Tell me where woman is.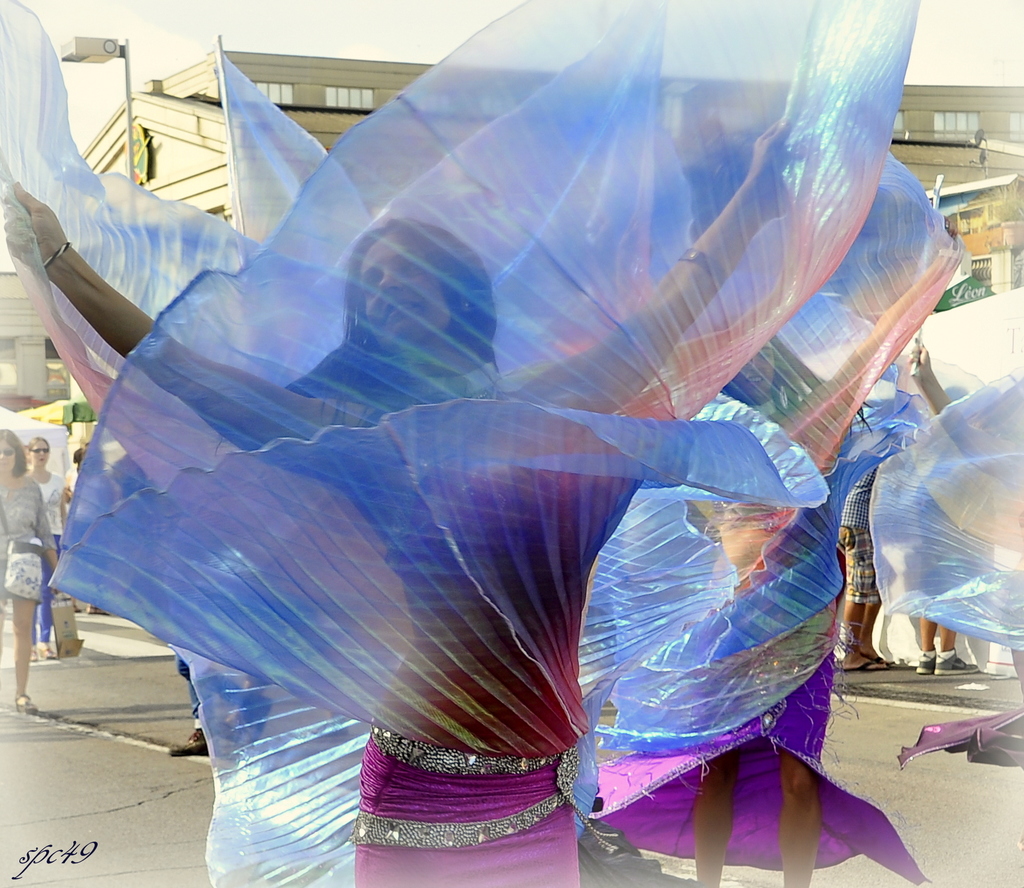
woman is at {"x1": 0, "y1": 428, "x2": 59, "y2": 713}.
